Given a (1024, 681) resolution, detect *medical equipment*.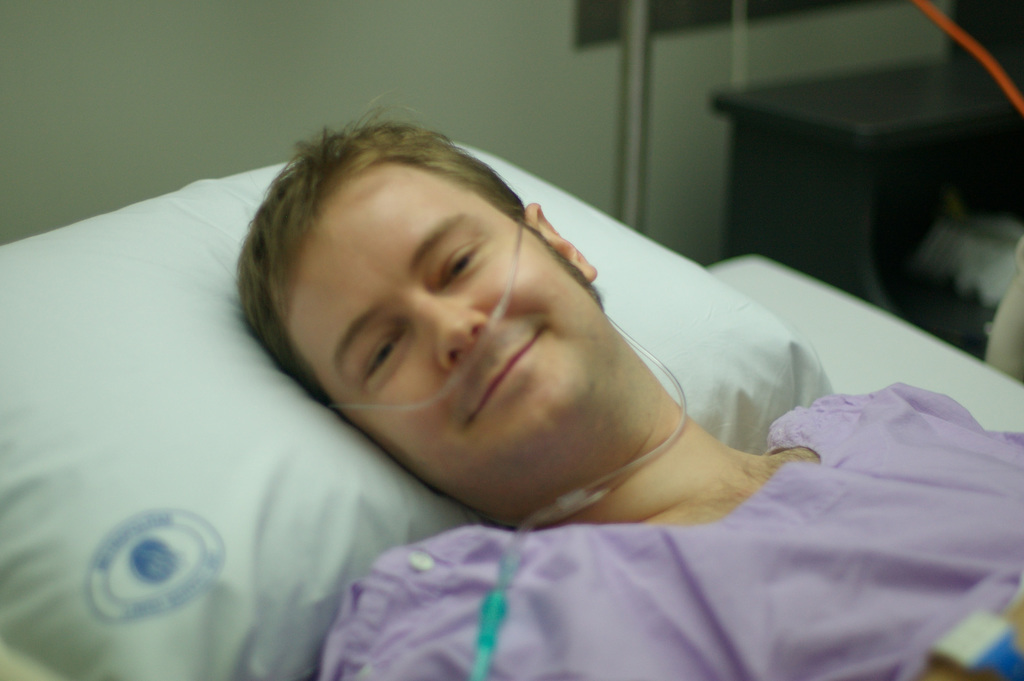
0/156/832/680.
